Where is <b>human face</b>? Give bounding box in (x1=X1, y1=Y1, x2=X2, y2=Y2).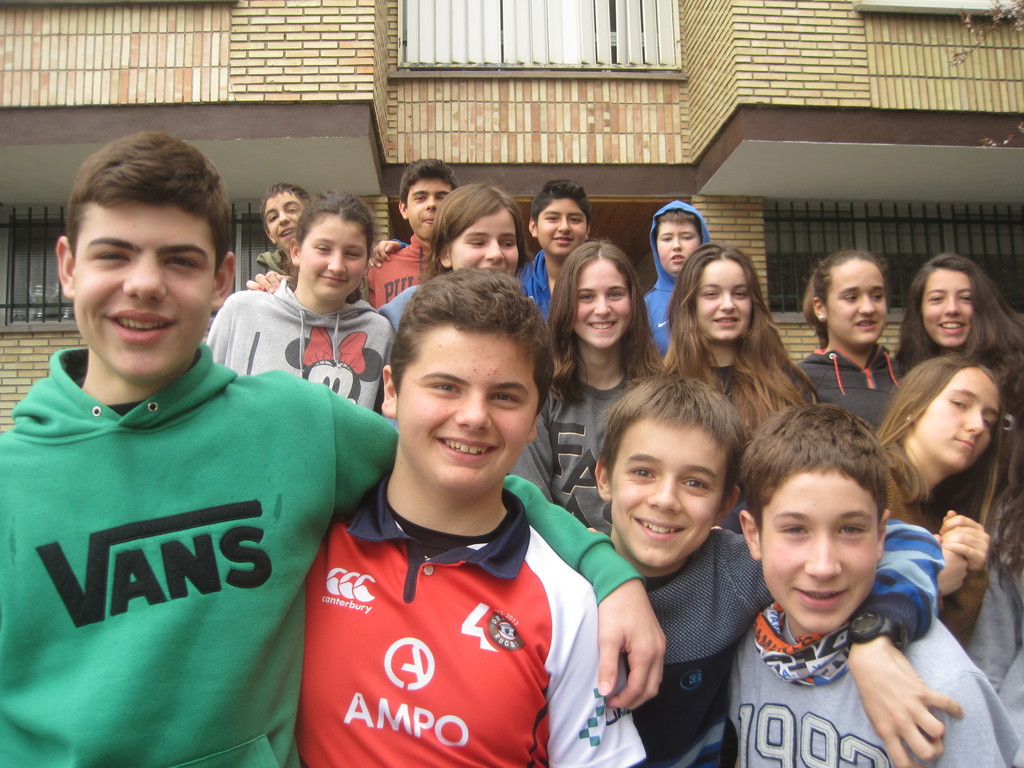
(x1=407, y1=177, x2=451, y2=237).
